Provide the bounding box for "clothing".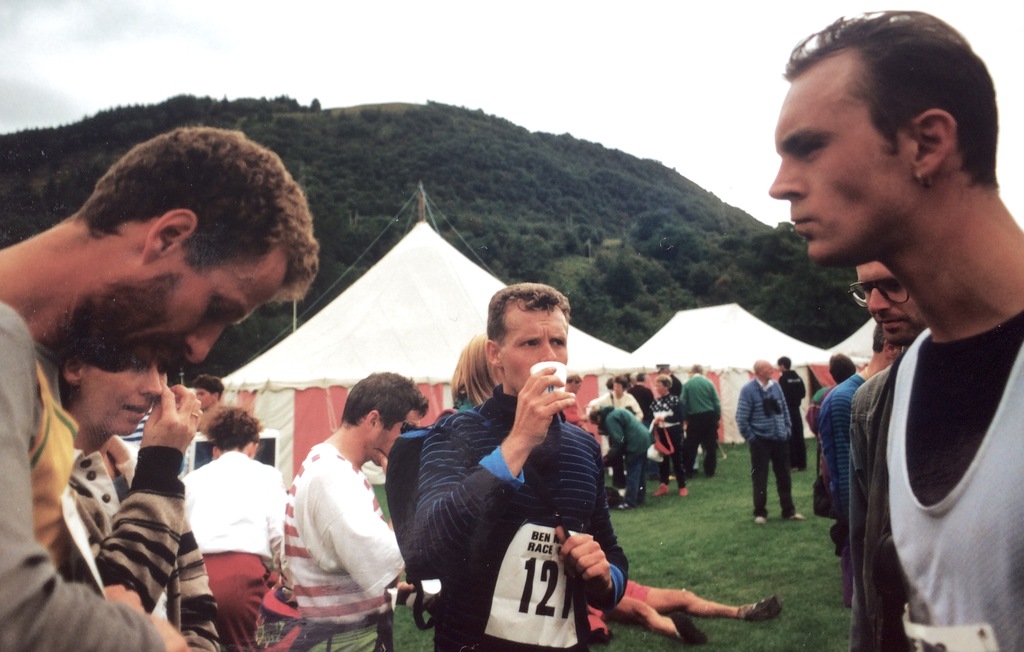
845:364:897:651.
